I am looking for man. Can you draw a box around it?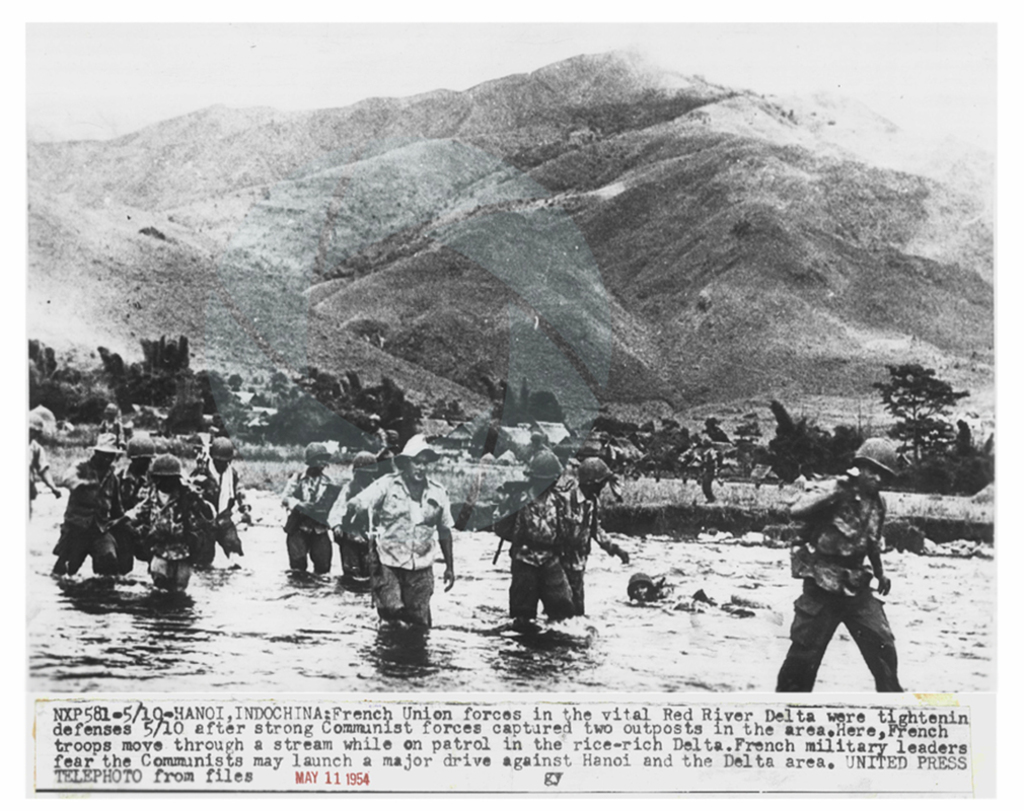
Sure, the bounding box is box=[277, 441, 340, 579].
